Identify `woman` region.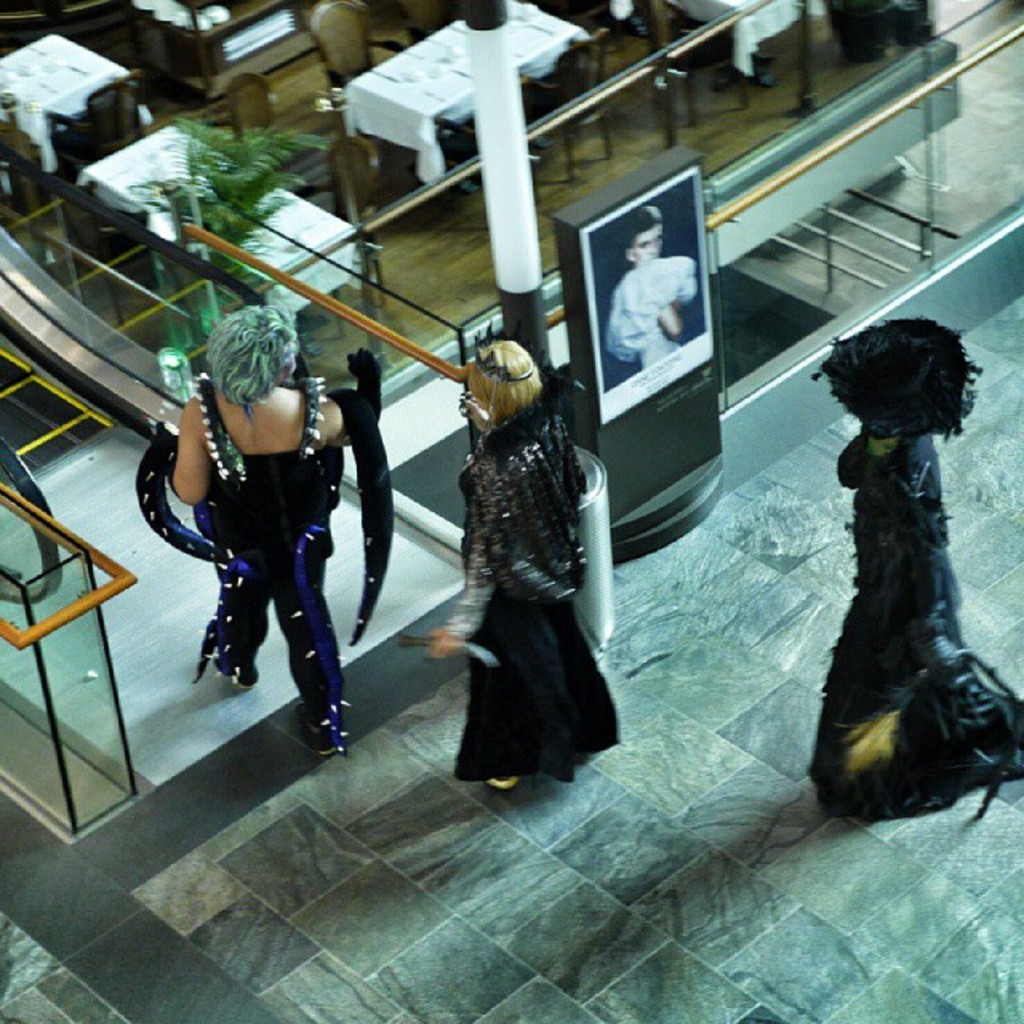
Region: locate(141, 296, 371, 773).
